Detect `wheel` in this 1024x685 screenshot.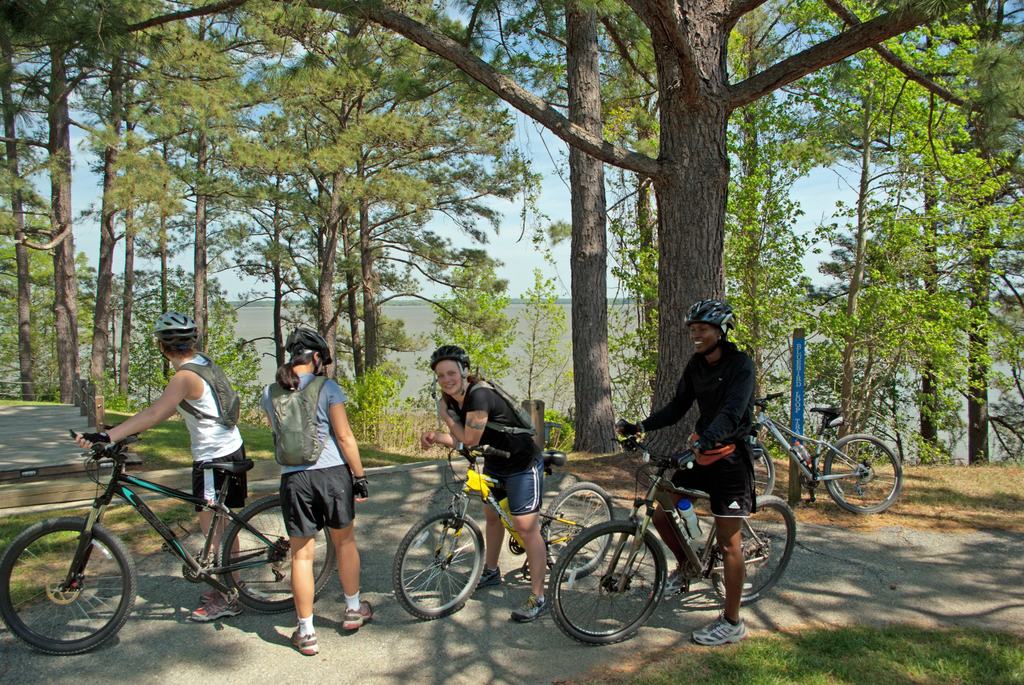
Detection: 826/435/903/514.
